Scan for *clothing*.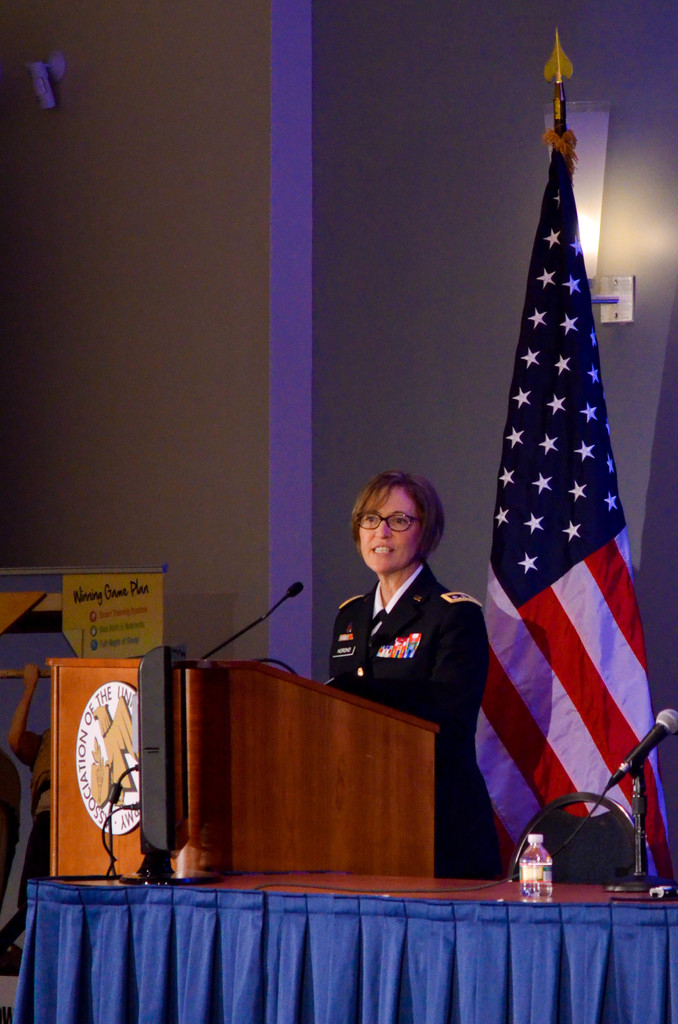
Scan result: 312,513,499,833.
